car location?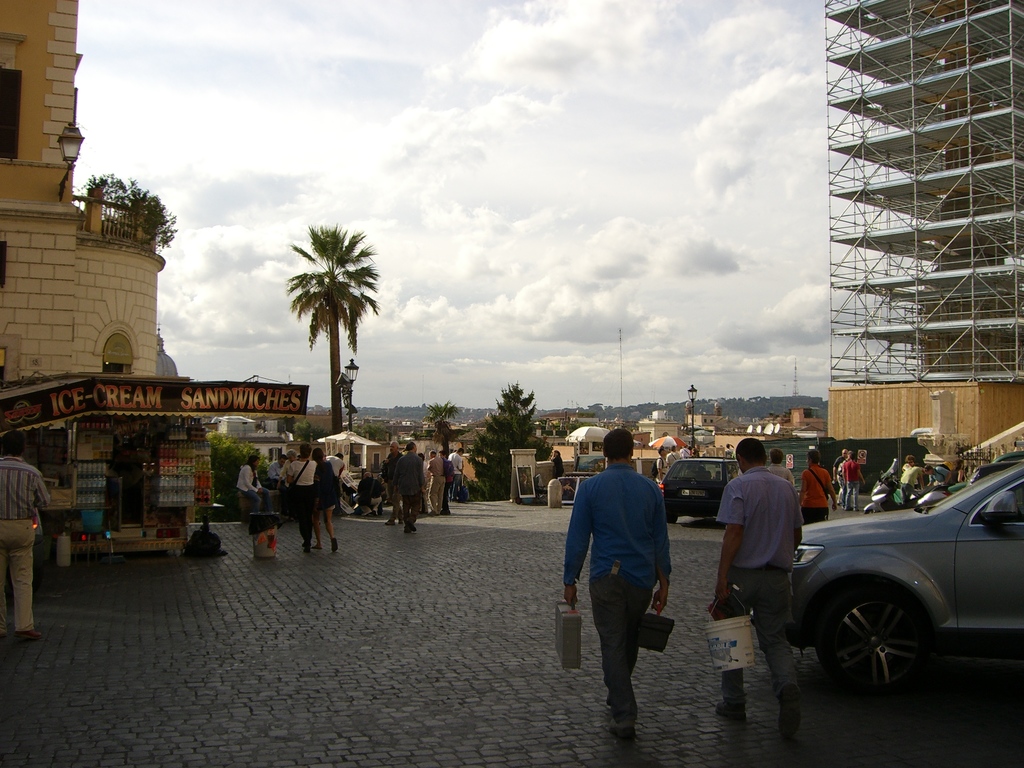
box(970, 461, 1023, 484)
